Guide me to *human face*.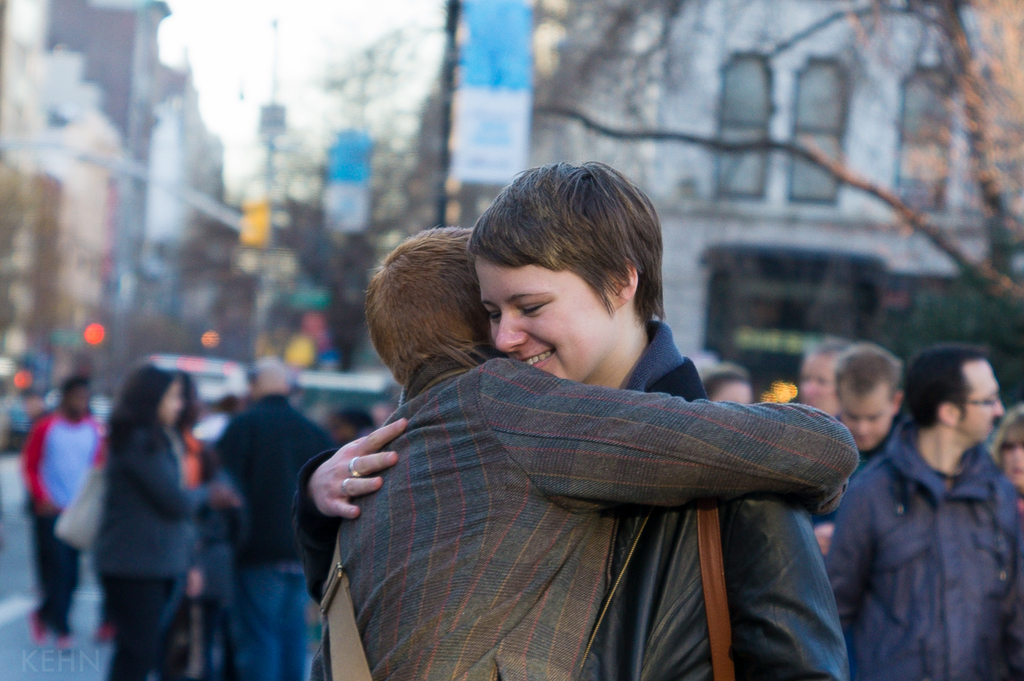
Guidance: <region>838, 383, 899, 448</region>.
